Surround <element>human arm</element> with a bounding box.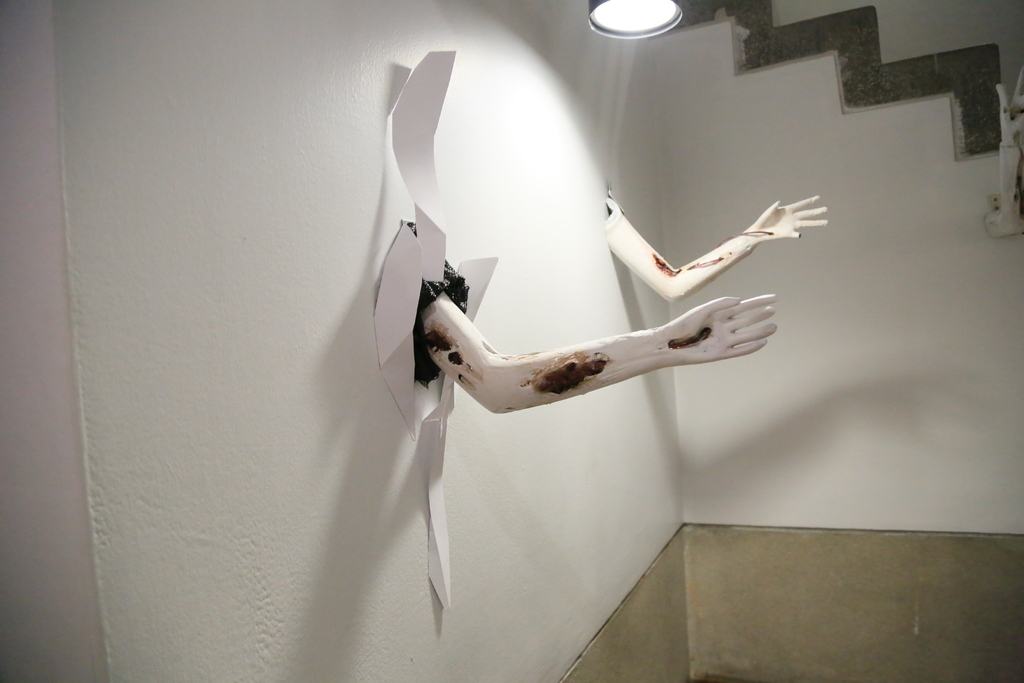
bbox=[401, 260, 771, 420].
